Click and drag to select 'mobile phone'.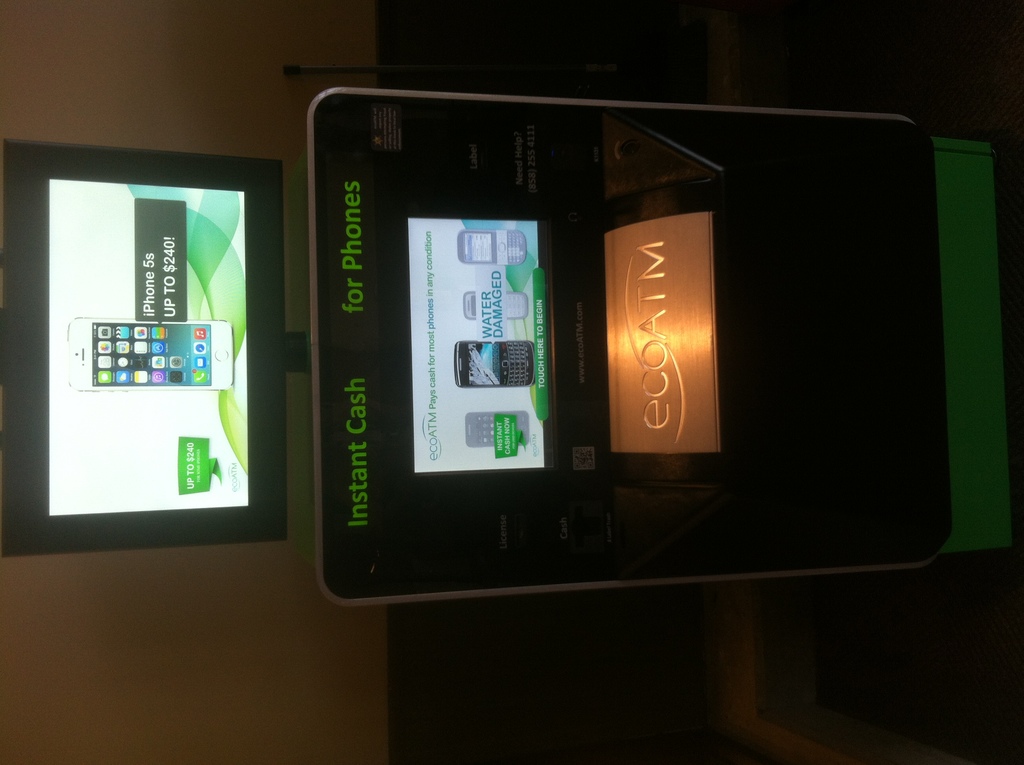
Selection: bbox=(453, 229, 527, 266).
